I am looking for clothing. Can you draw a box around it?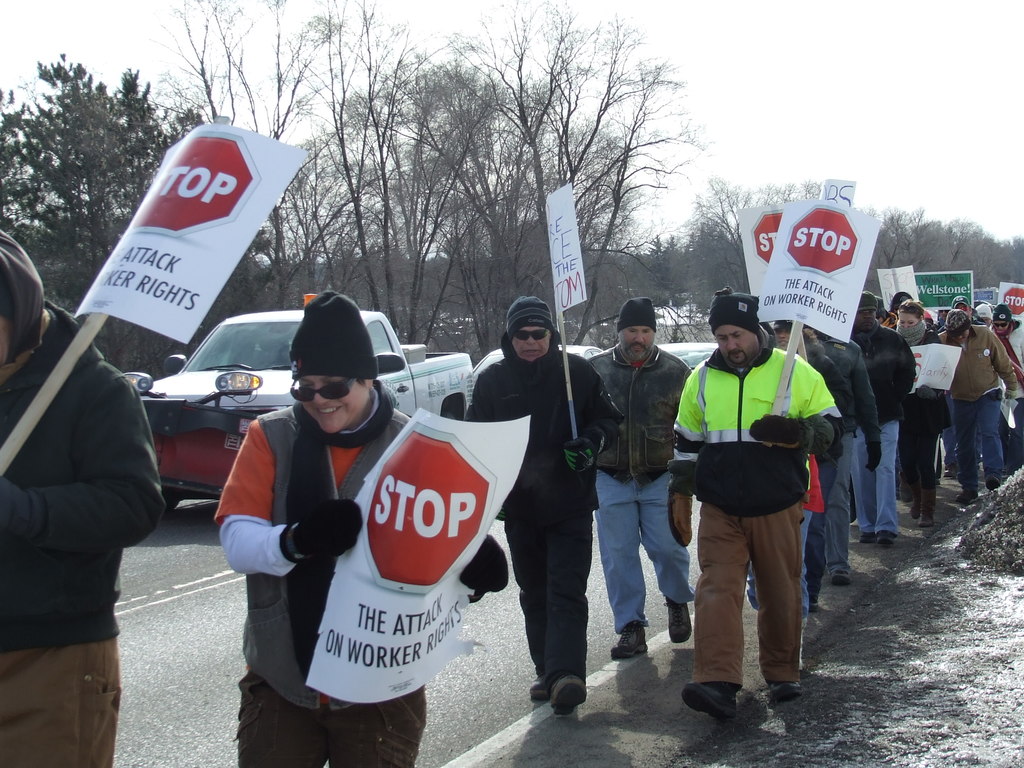
Sure, the bounding box is rect(198, 385, 509, 767).
